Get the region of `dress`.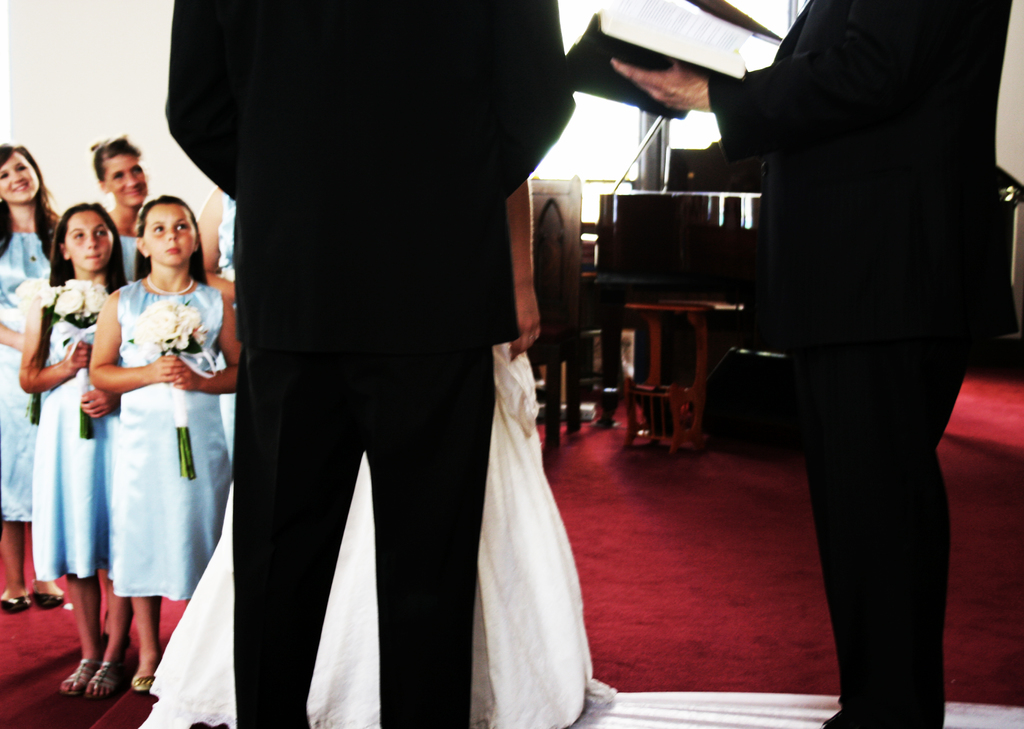
[34,313,98,578].
